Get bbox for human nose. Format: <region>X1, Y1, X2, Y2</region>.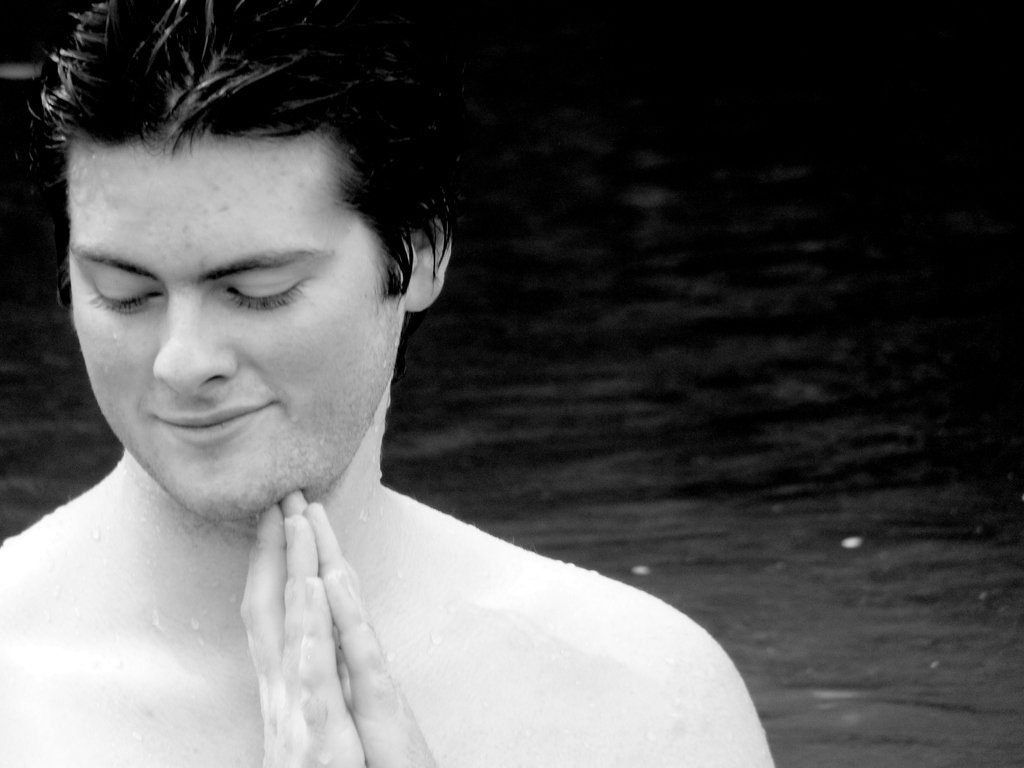
<region>152, 299, 239, 393</region>.
